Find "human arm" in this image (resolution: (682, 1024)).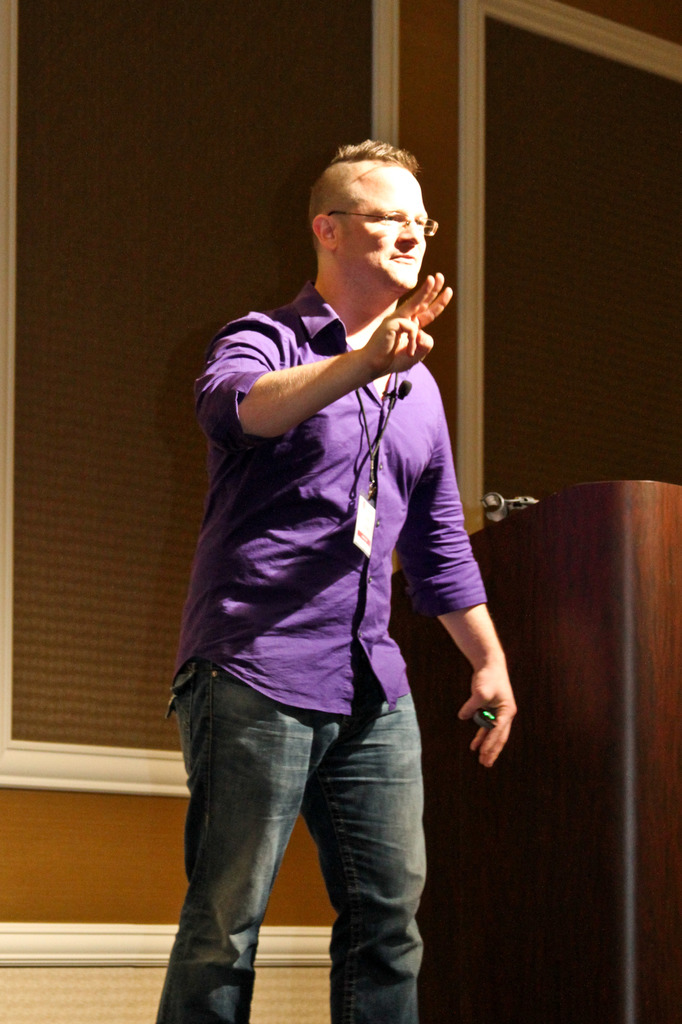
bbox(233, 303, 441, 438).
